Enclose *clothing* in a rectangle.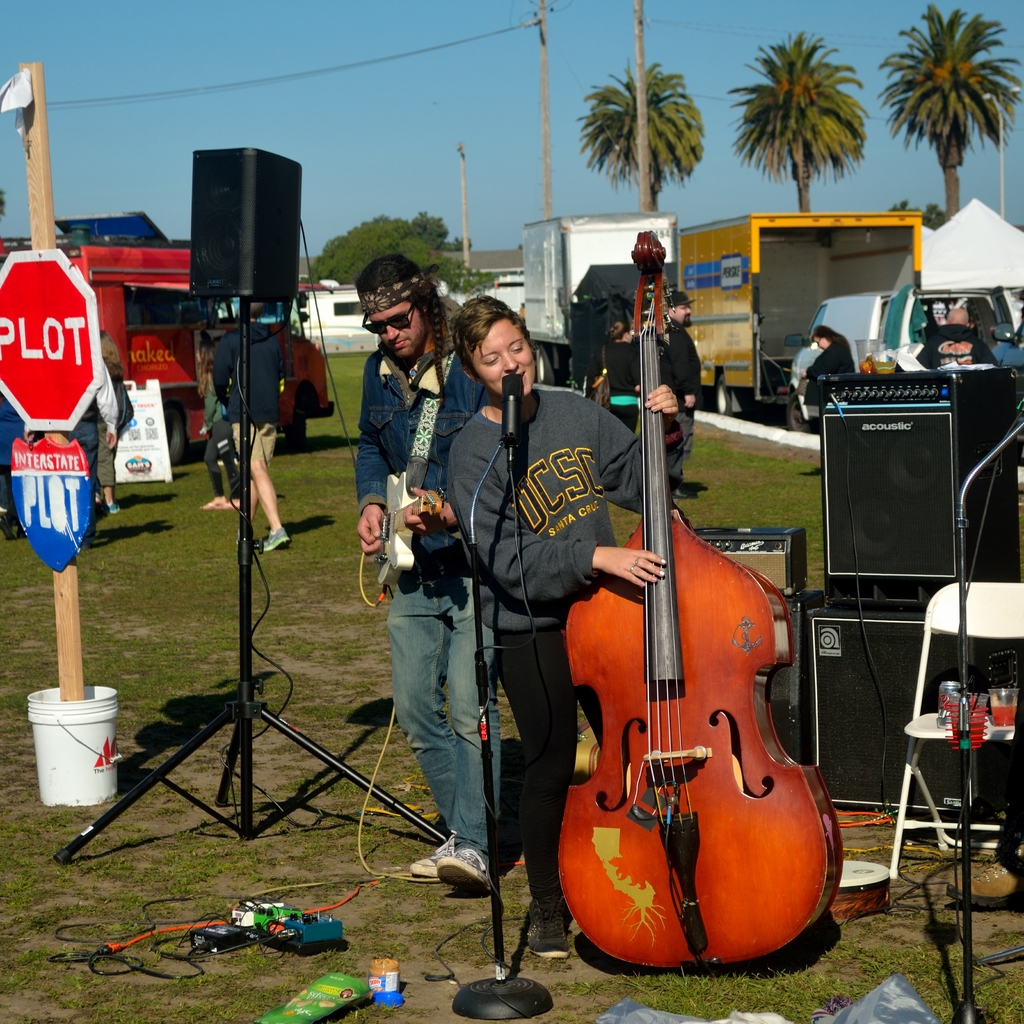
detection(802, 339, 854, 407).
